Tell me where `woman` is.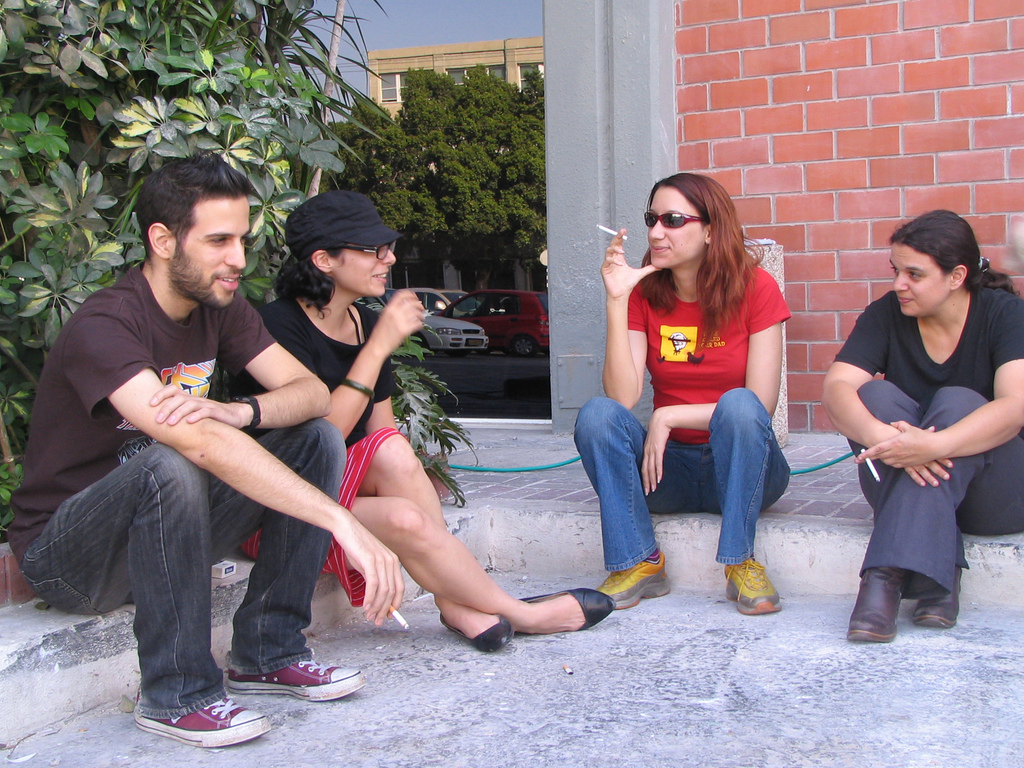
`woman` is at <region>812, 205, 1023, 653</region>.
